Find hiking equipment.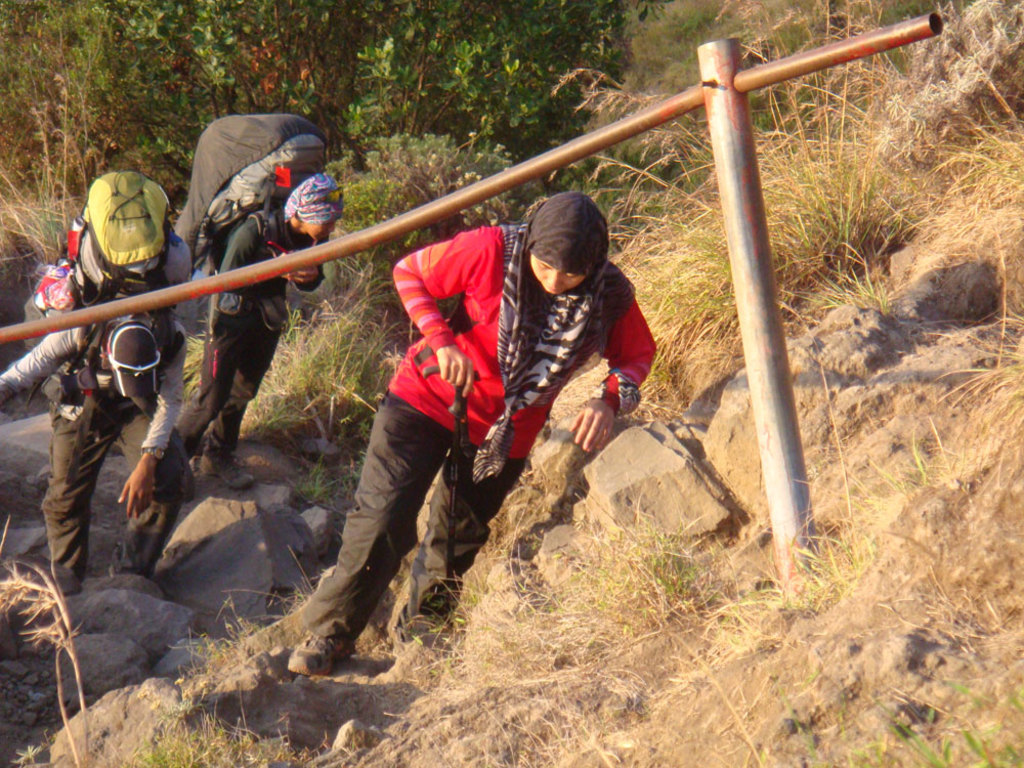
x1=425 y1=364 x2=484 y2=607.
